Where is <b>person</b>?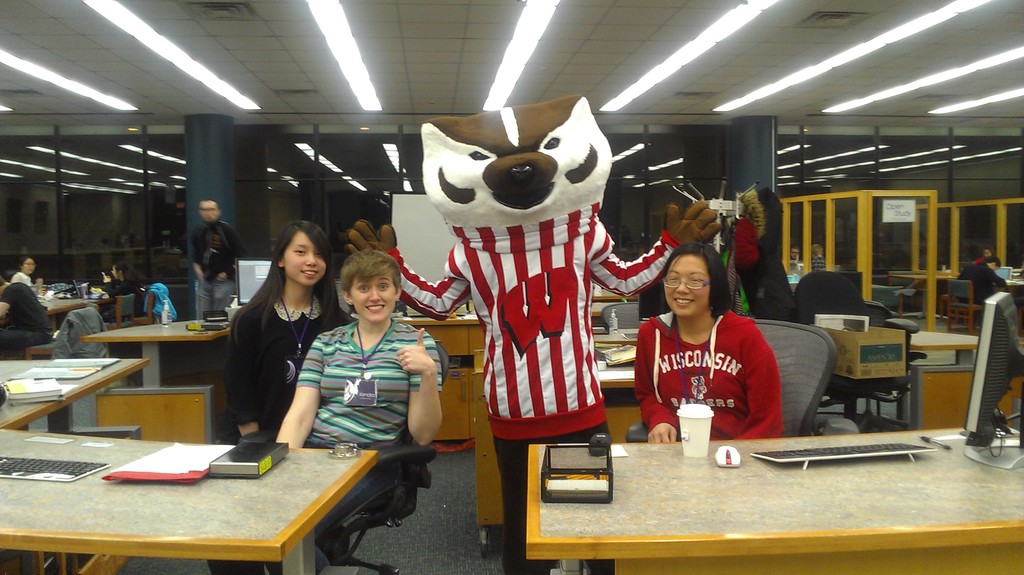
rect(104, 259, 143, 303).
